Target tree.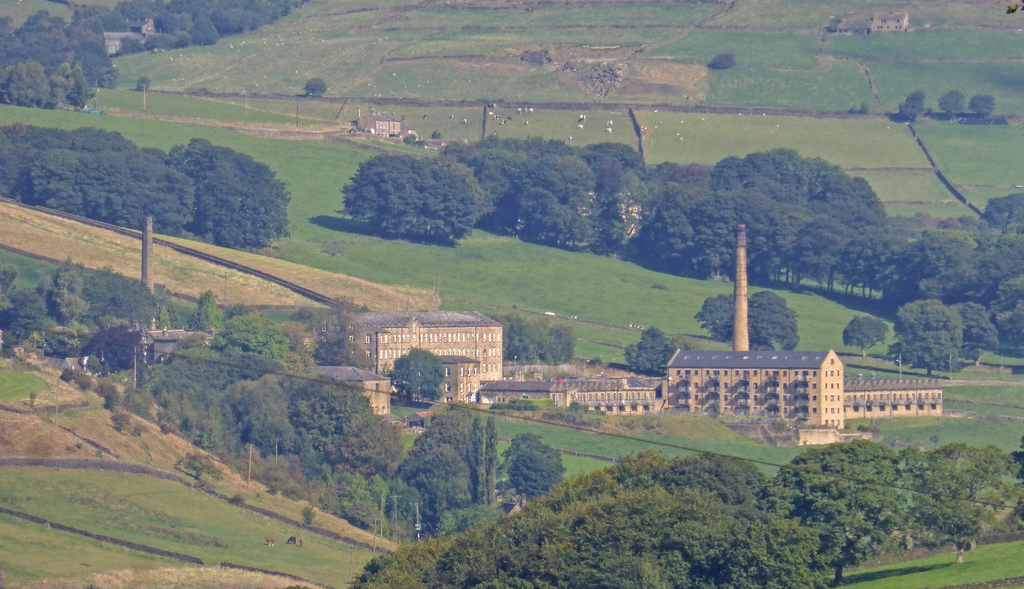
Target region: left=46, top=261, right=77, bottom=322.
